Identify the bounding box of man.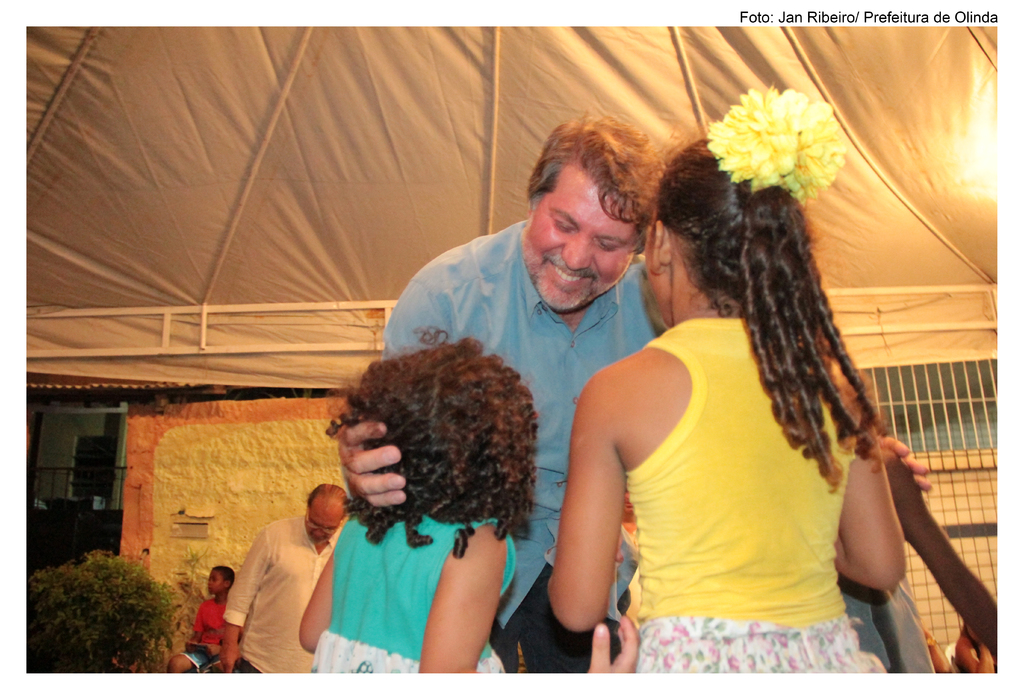
335:111:932:699.
